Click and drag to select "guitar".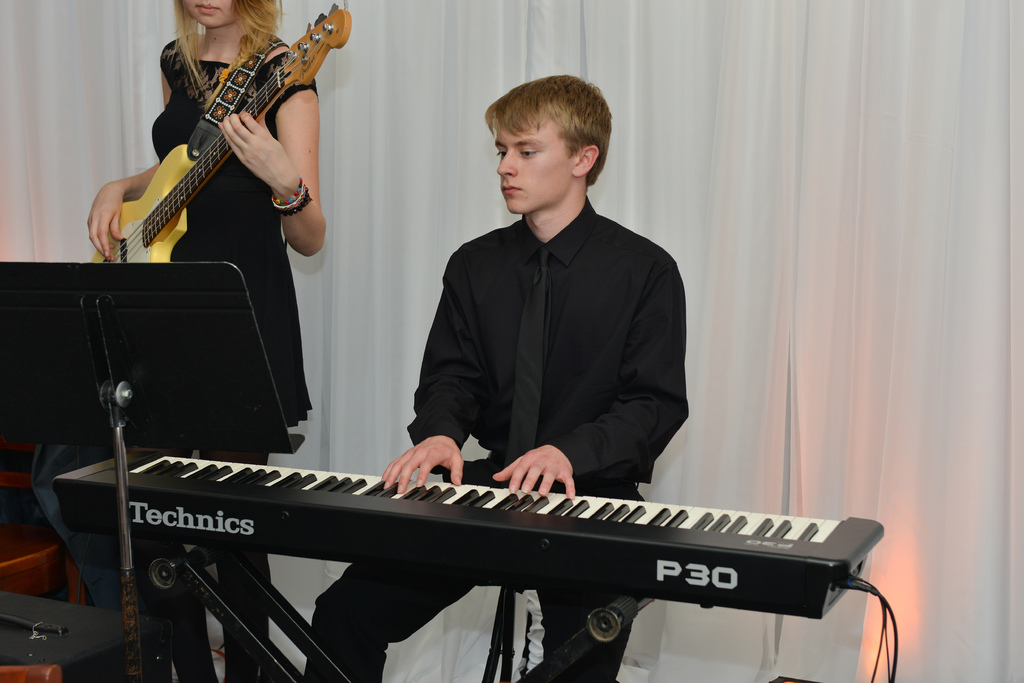
Selection: 88, 6, 347, 285.
